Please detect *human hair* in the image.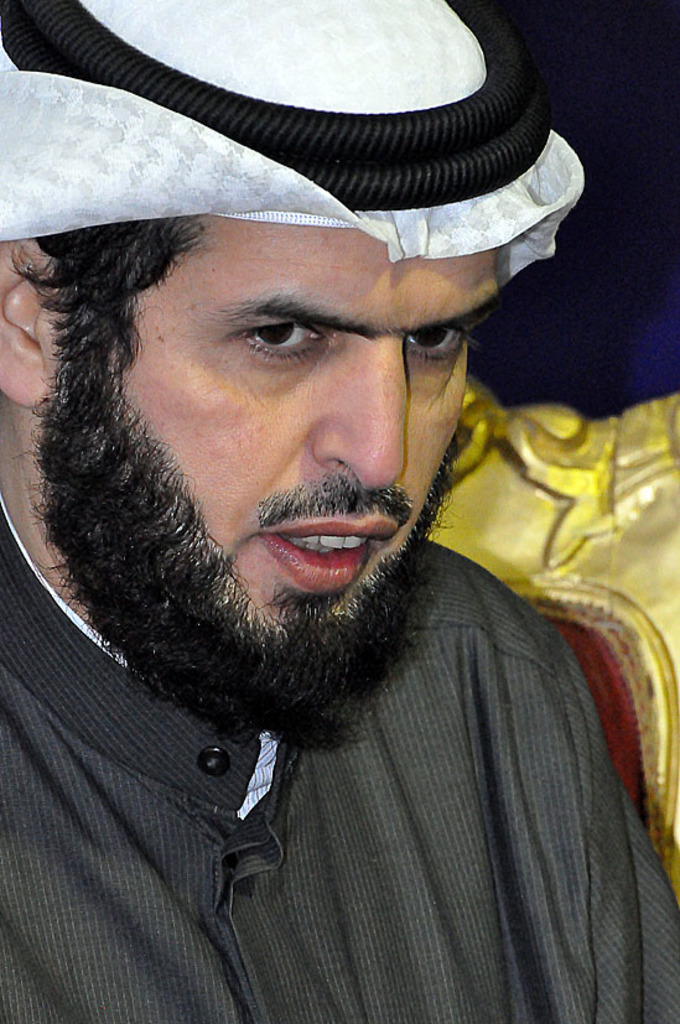
<region>1, 212, 212, 375</region>.
